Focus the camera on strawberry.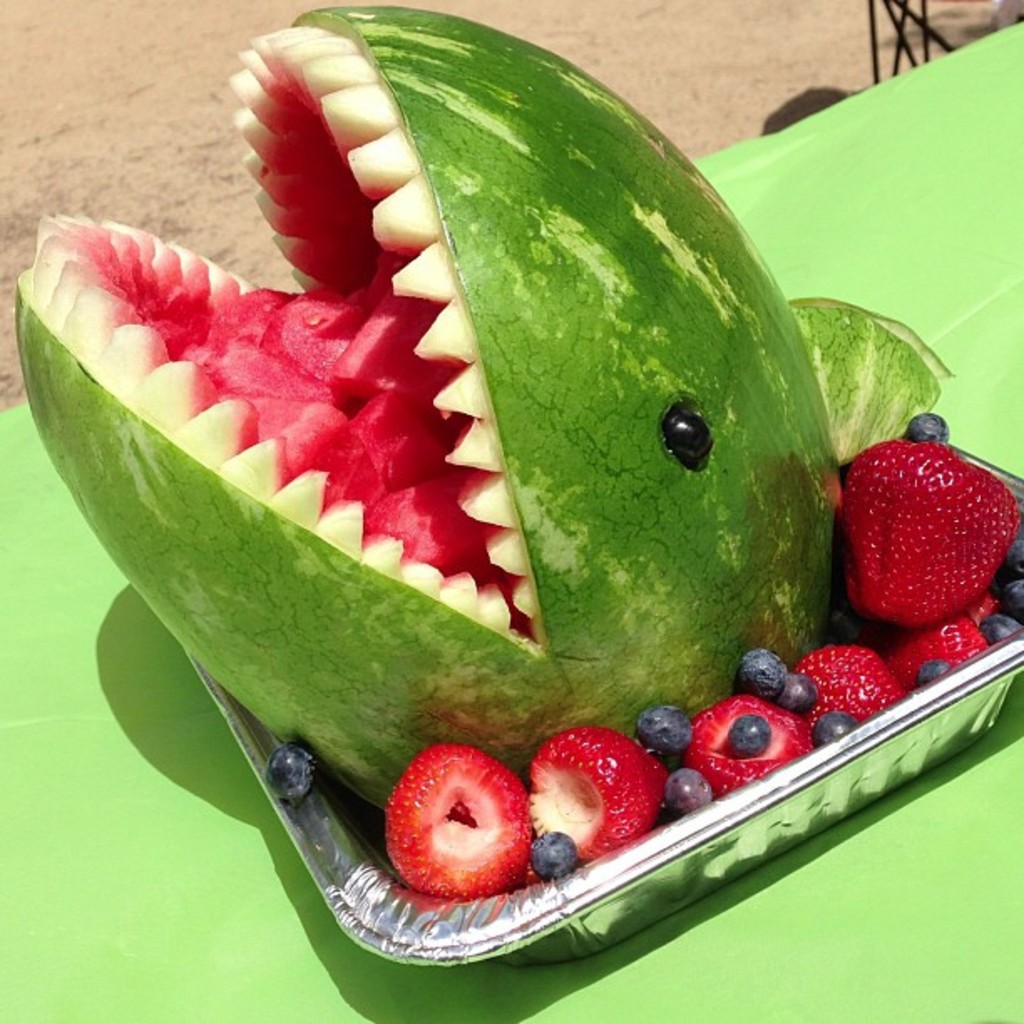
Focus region: x1=385 y1=750 x2=540 y2=900.
